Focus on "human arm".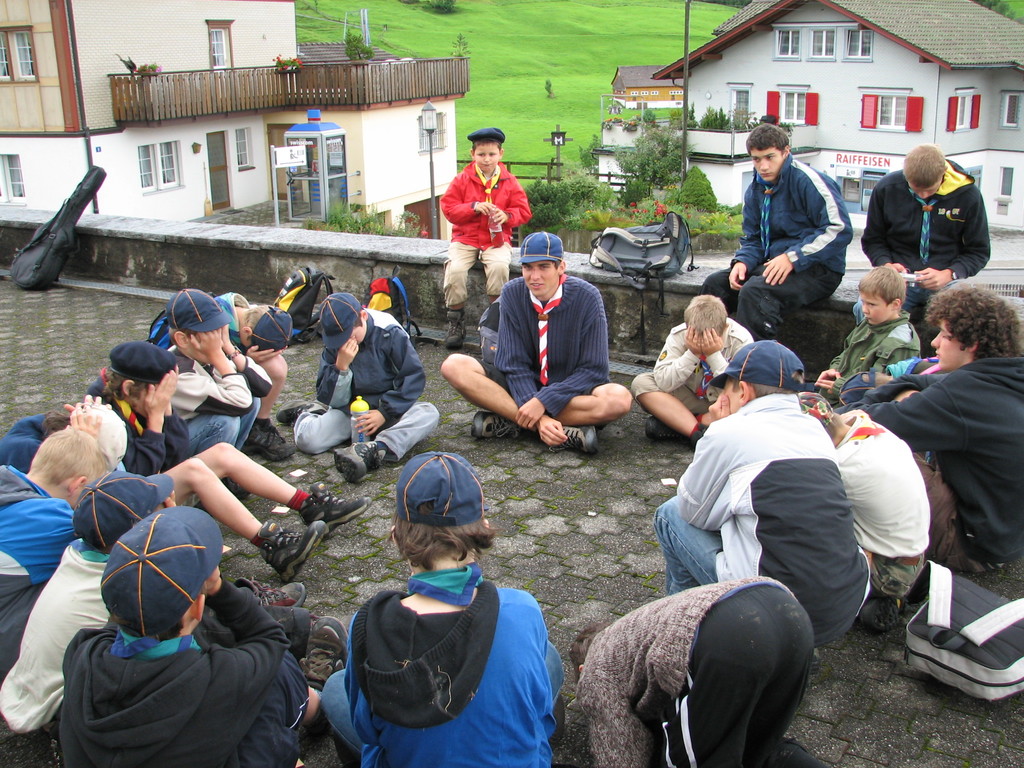
Focused at (813,332,851,380).
